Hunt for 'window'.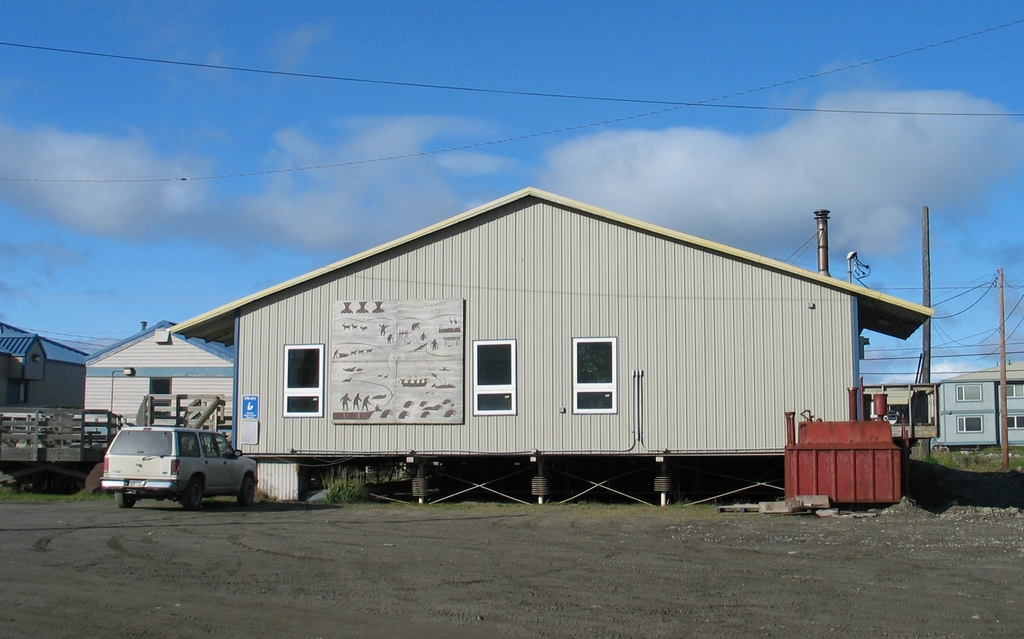
Hunted down at [470, 338, 516, 419].
